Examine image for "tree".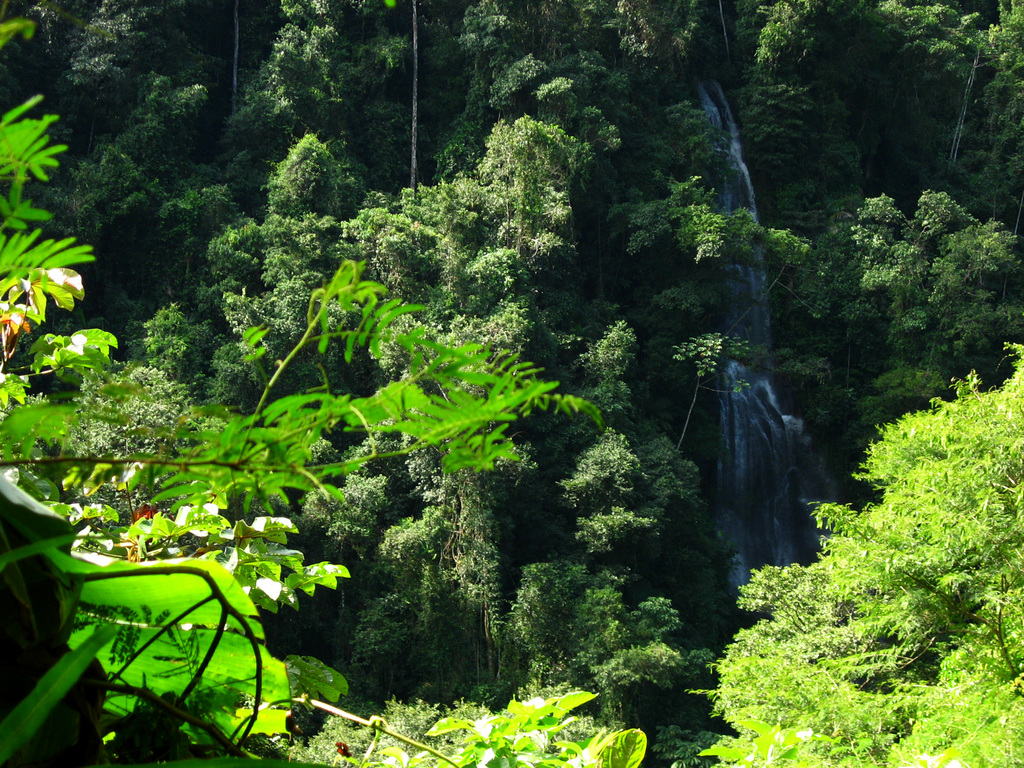
Examination result: box(208, 0, 375, 236).
